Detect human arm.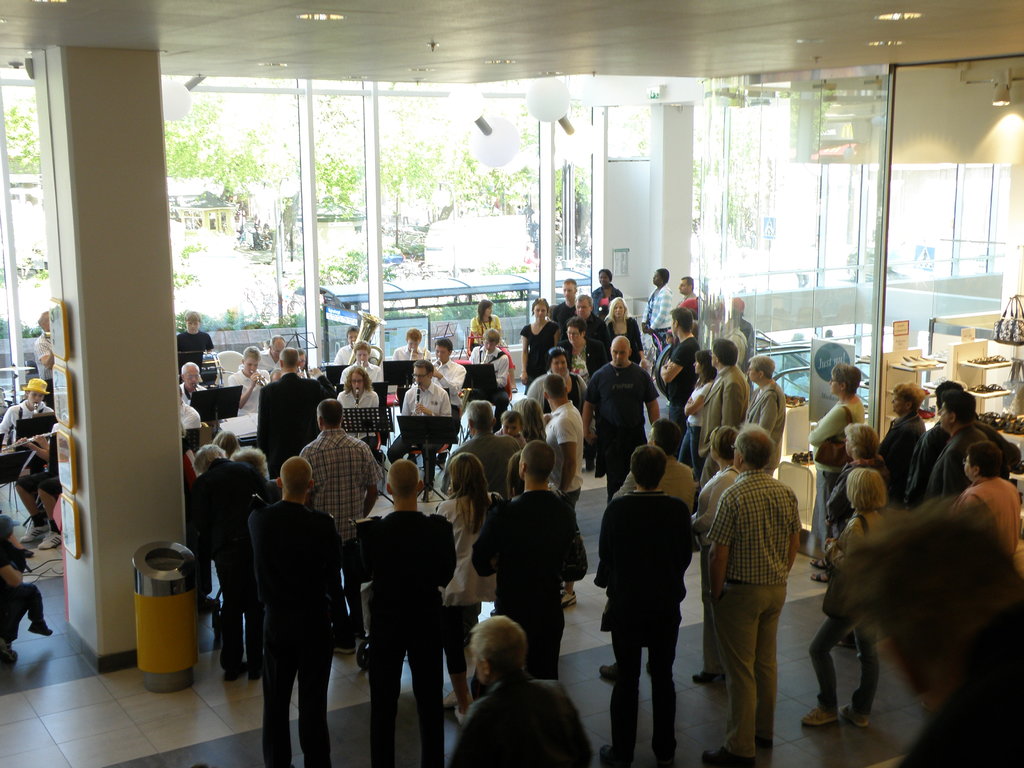
Detected at 13:436:46:460.
